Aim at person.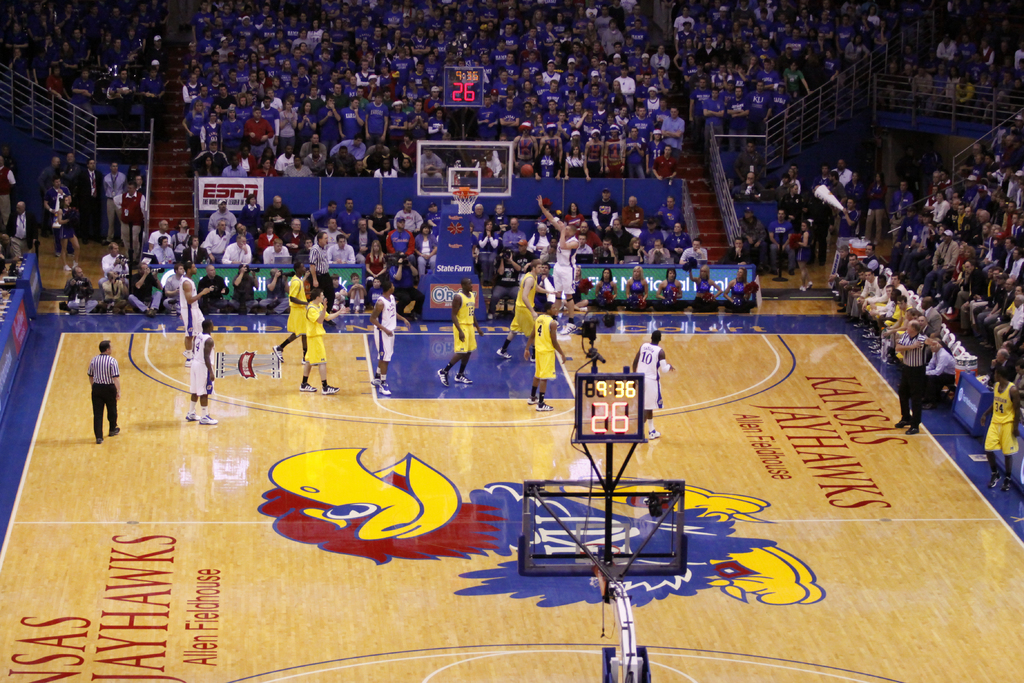
Aimed at crop(86, 338, 120, 448).
